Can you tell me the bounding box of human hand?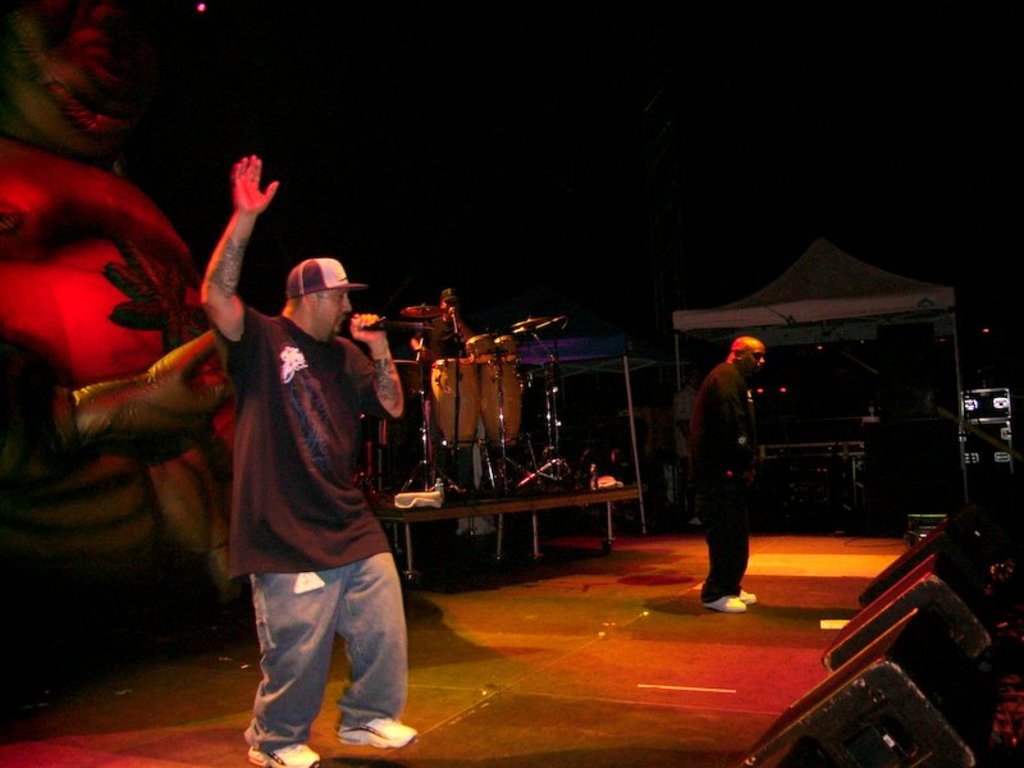
x1=224 y1=148 x2=280 y2=211.
